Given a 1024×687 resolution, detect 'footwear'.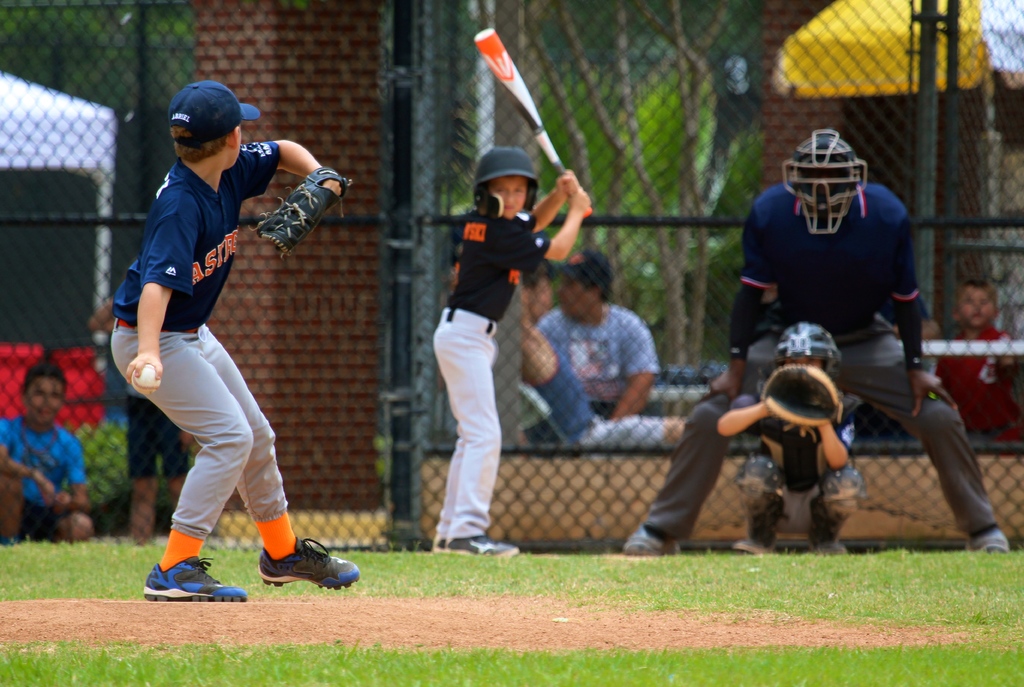
region(965, 528, 1010, 553).
